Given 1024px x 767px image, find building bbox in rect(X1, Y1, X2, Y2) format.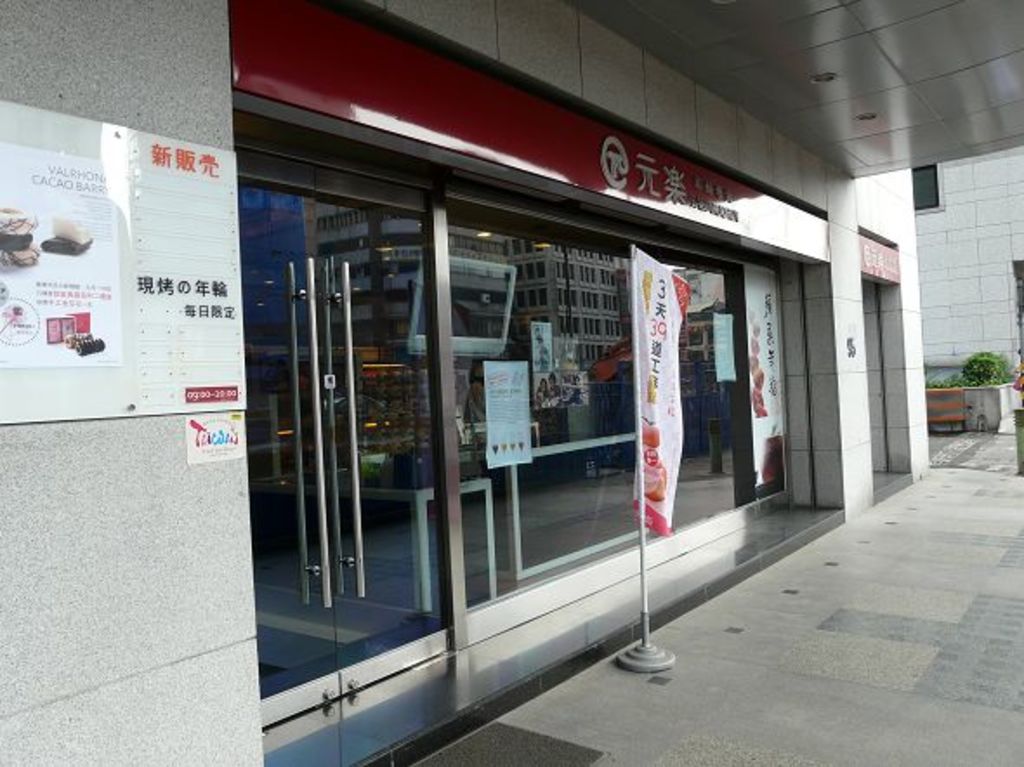
rect(0, 0, 1022, 765).
